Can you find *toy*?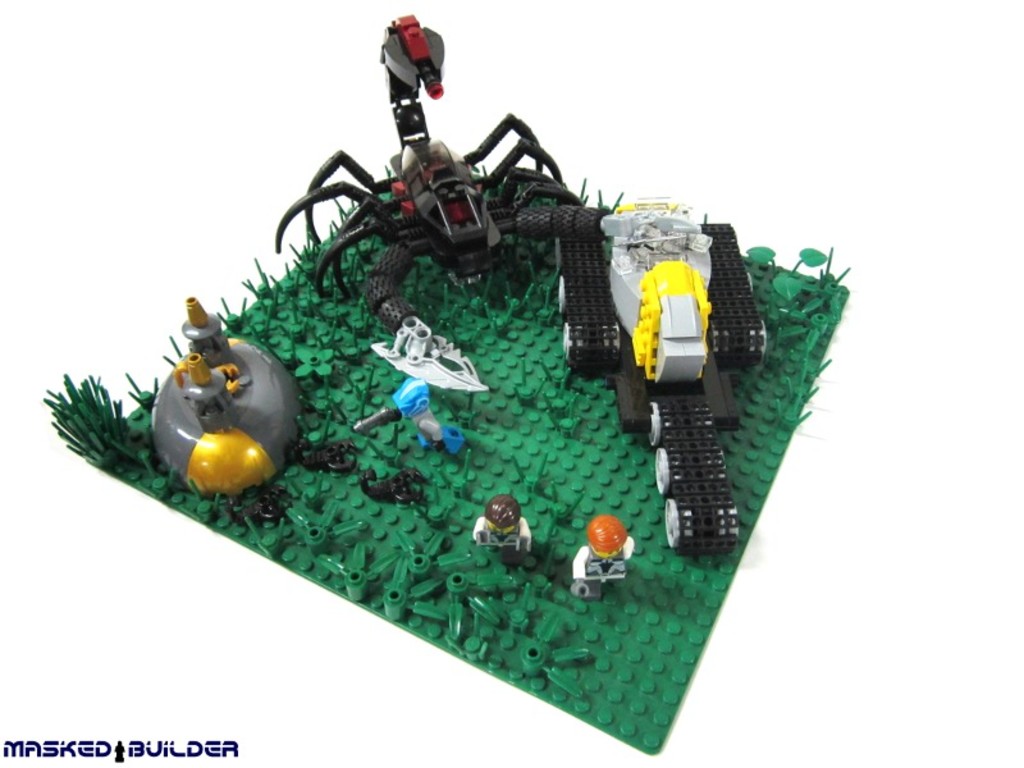
Yes, bounding box: 228, 483, 285, 522.
